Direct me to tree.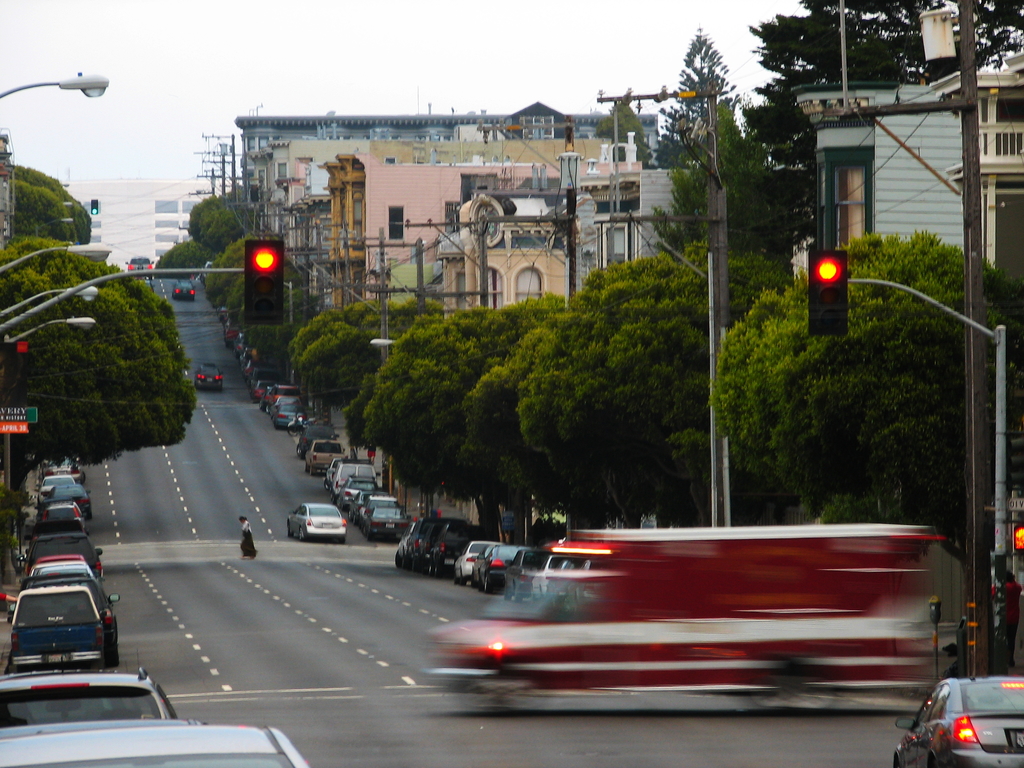
Direction: select_region(591, 93, 649, 164).
